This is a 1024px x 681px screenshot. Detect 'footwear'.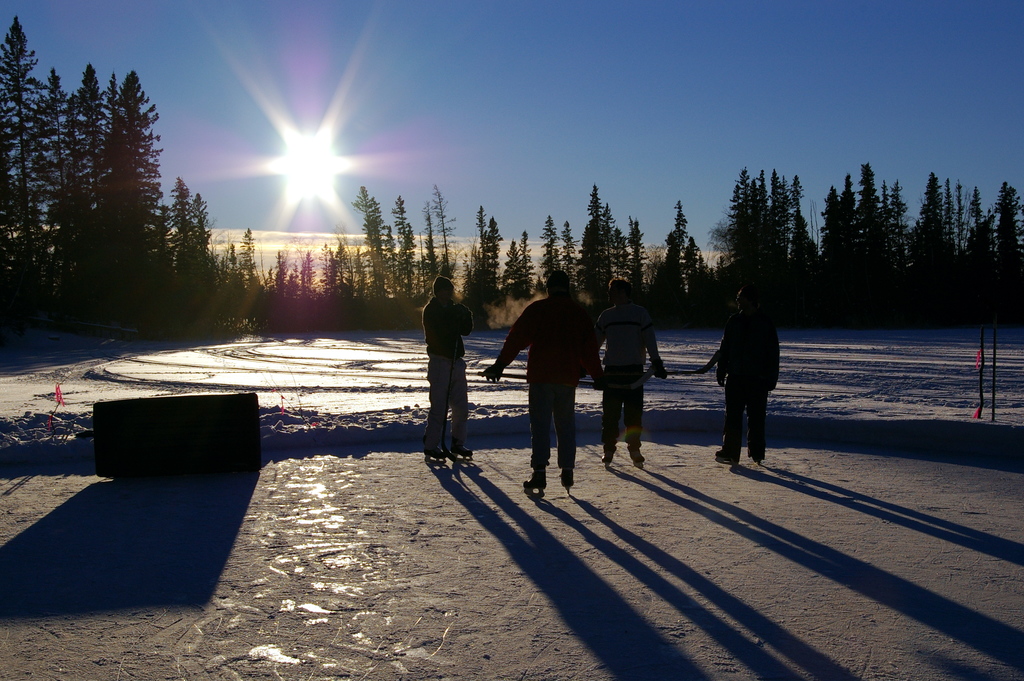
bbox=[602, 438, 618, 461].
